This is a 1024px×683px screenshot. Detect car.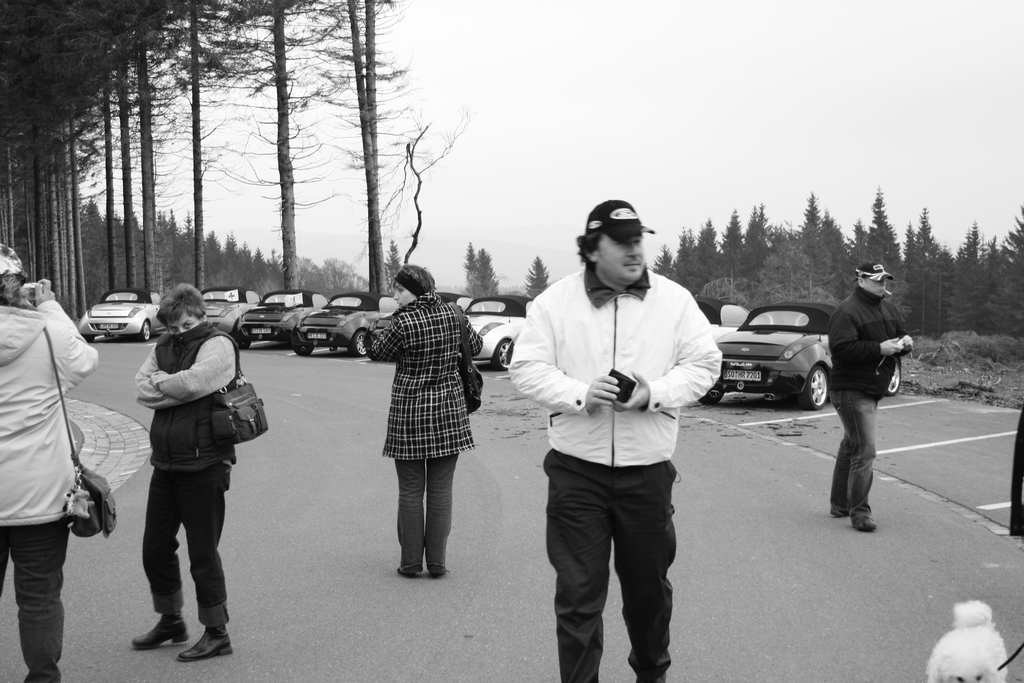
Rect(200, 288, 265, 338).
